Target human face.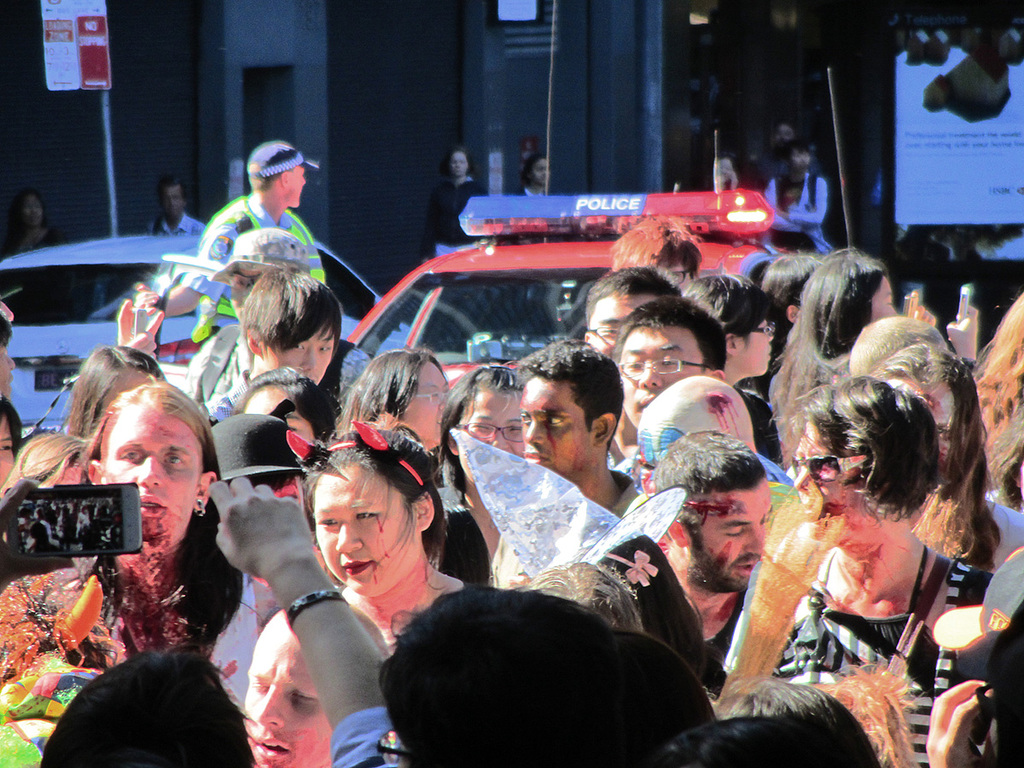
Target region: bbox=[678, 480, 777, 587].
